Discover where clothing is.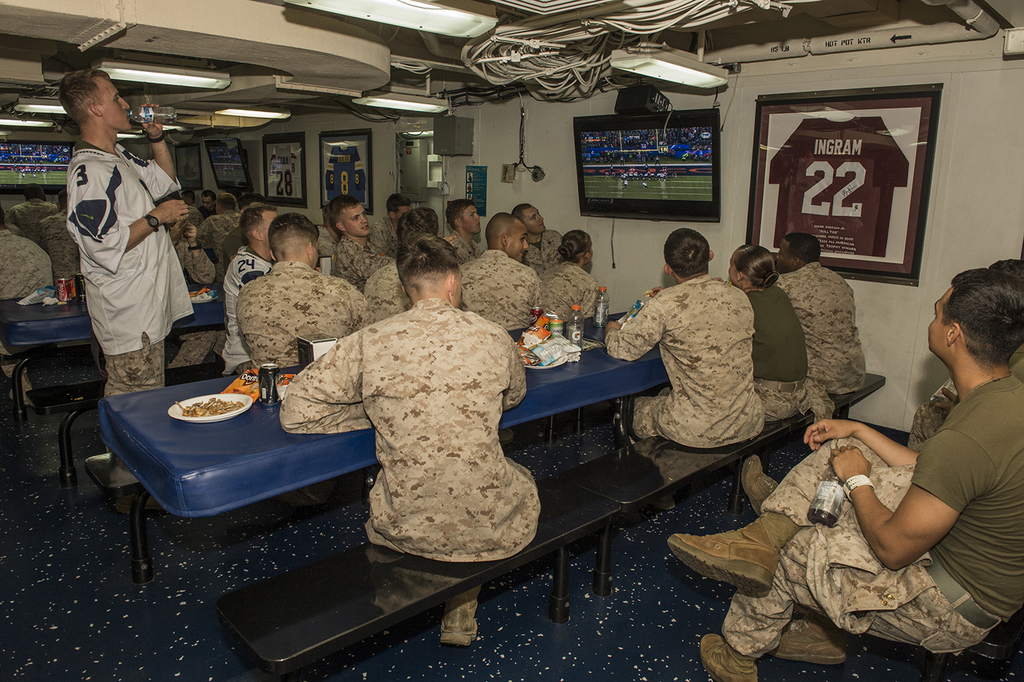
Discovered at box=[267, 301, 533, 557].
